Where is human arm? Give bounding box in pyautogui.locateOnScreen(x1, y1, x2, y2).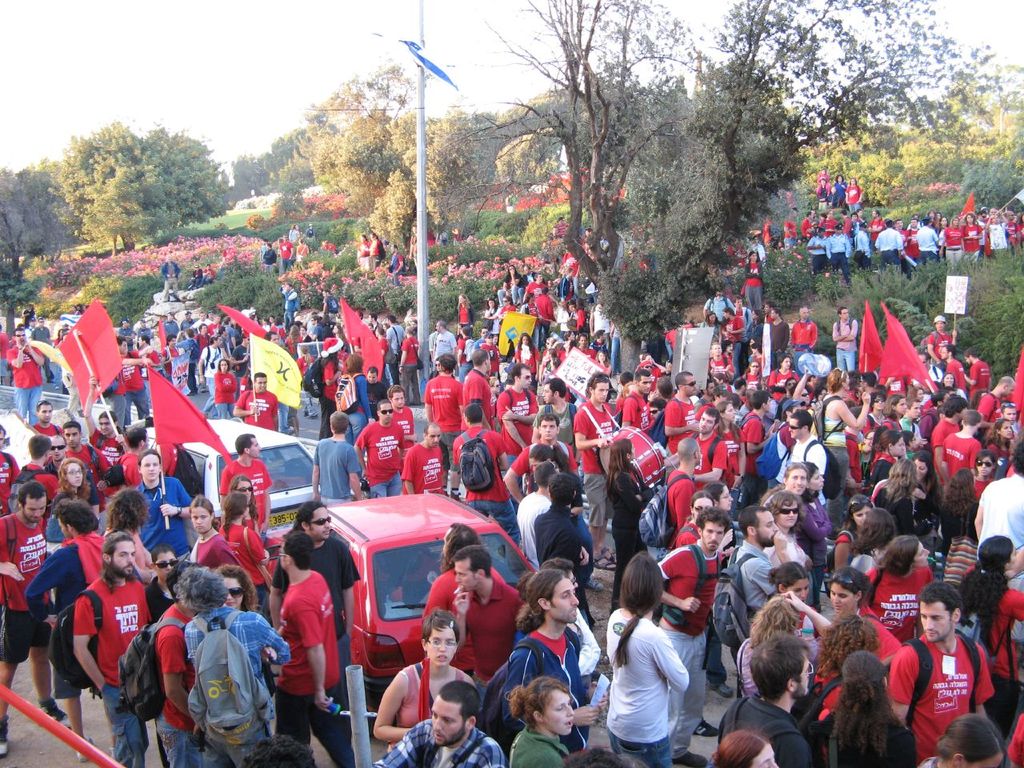
pyautogui.locateOnScreen(218, 478, 230, 520).
